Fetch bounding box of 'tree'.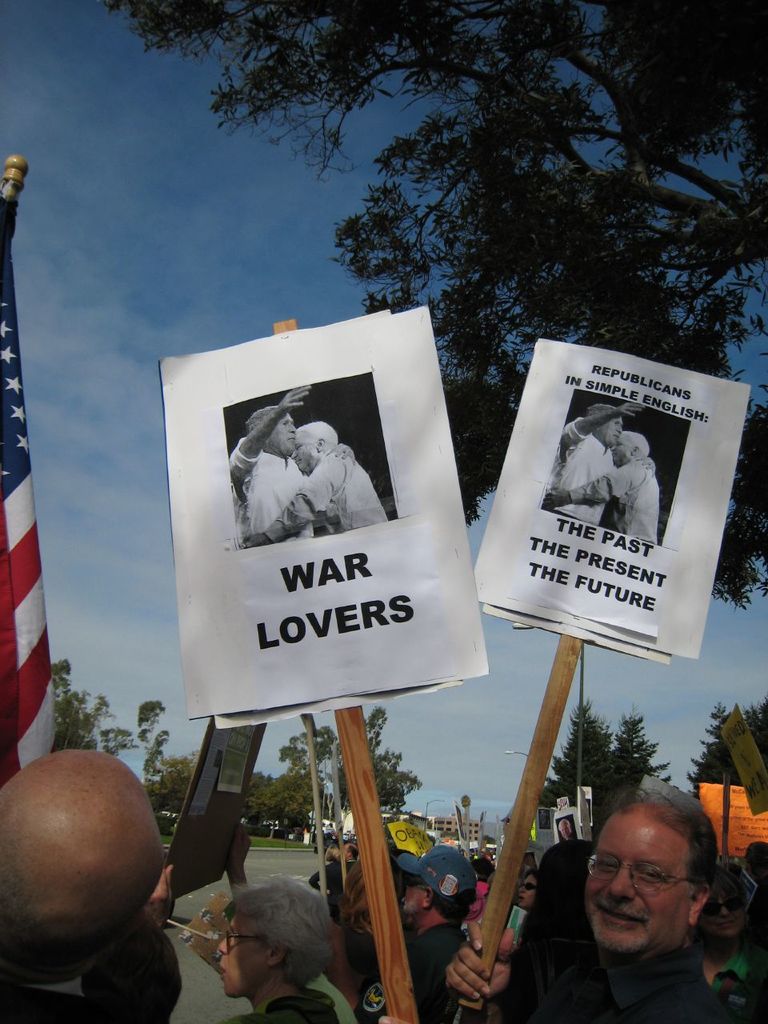
Bbox: BBox(685, 698, 767, 790).
